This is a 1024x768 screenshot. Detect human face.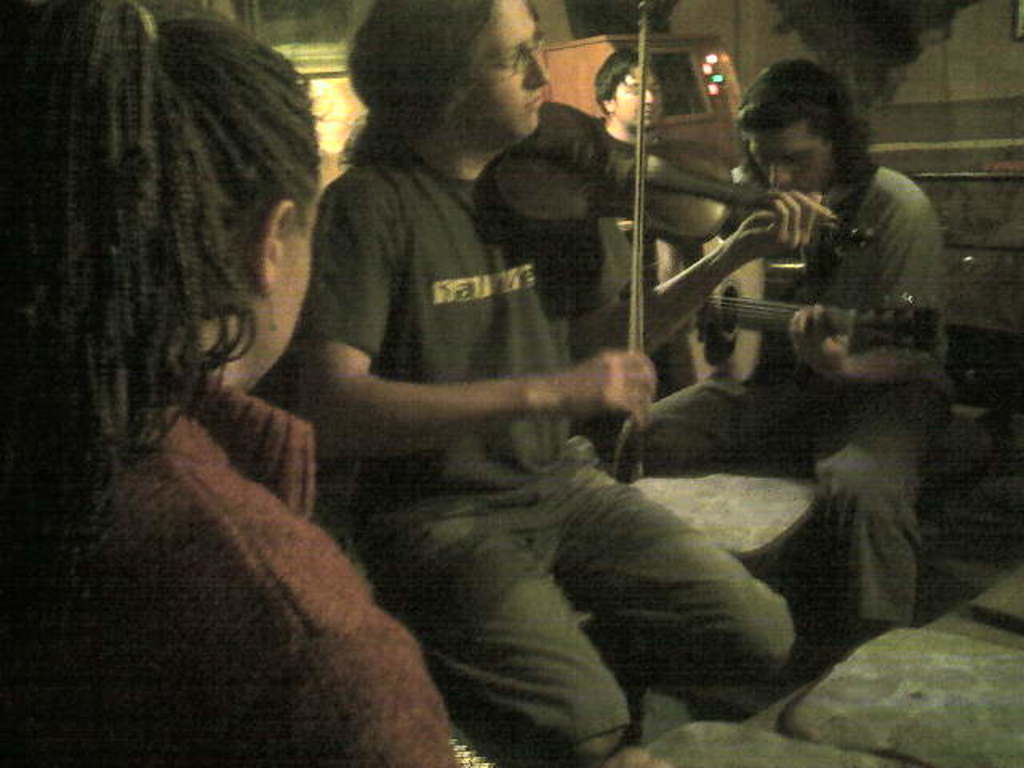
crop(736, 114, 829, 192).
